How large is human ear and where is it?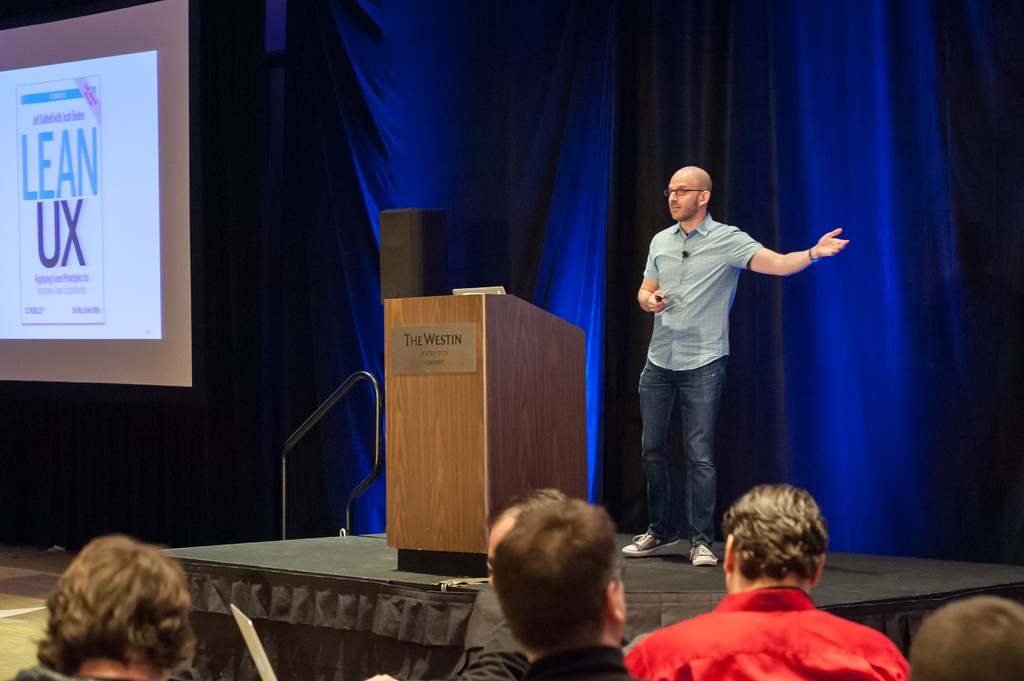
Bounding box: <bbox>724, 532, 732, 575</bbox>.
